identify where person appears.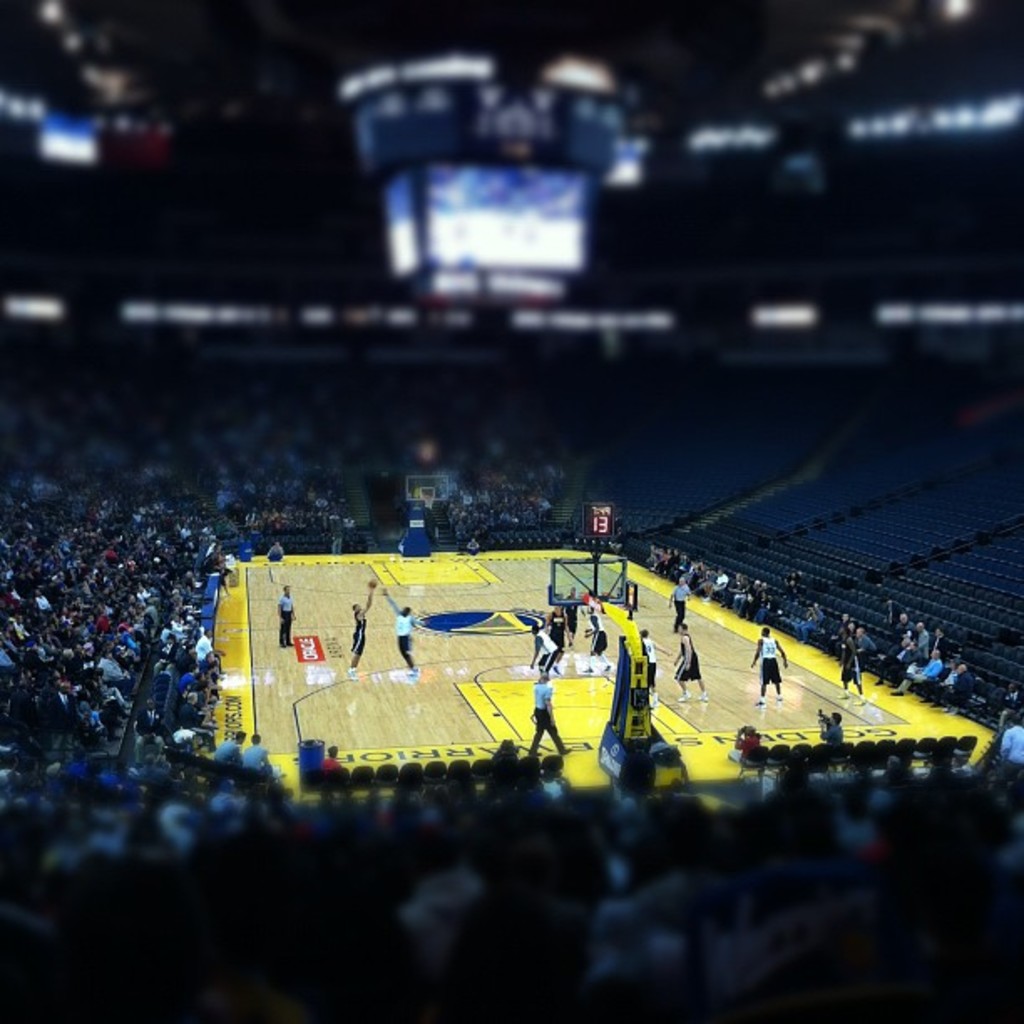
Appears at <bbox>273, 591, 298, 644</bbox>.
